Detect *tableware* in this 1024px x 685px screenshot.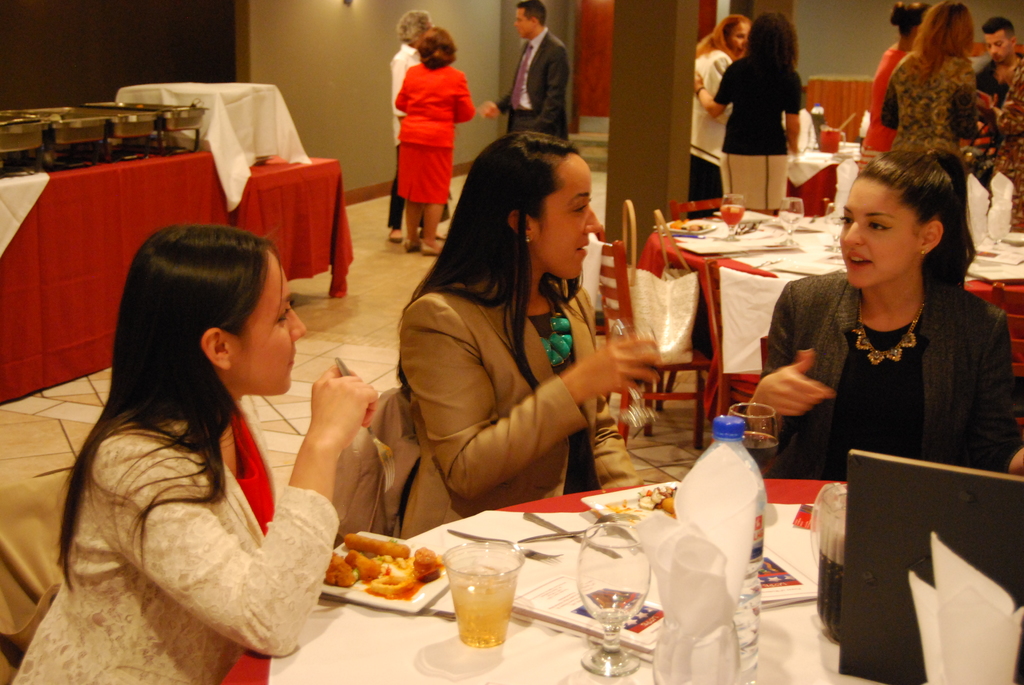
Detection: l=320, t=528, r=474, b=618.
